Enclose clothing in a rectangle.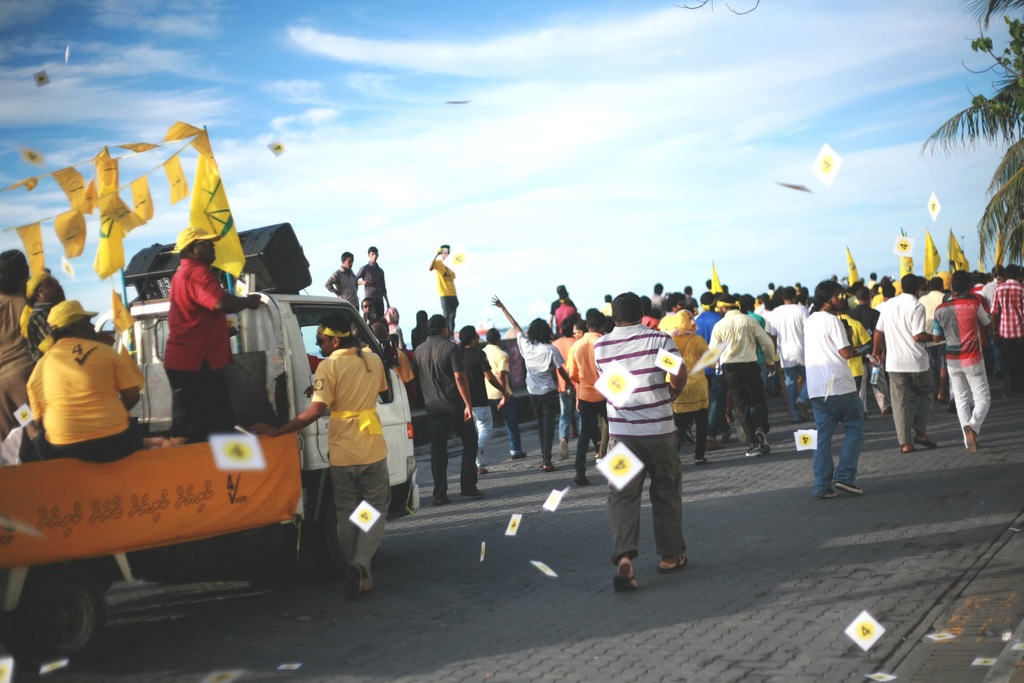
[804, 305, 870, 403].
